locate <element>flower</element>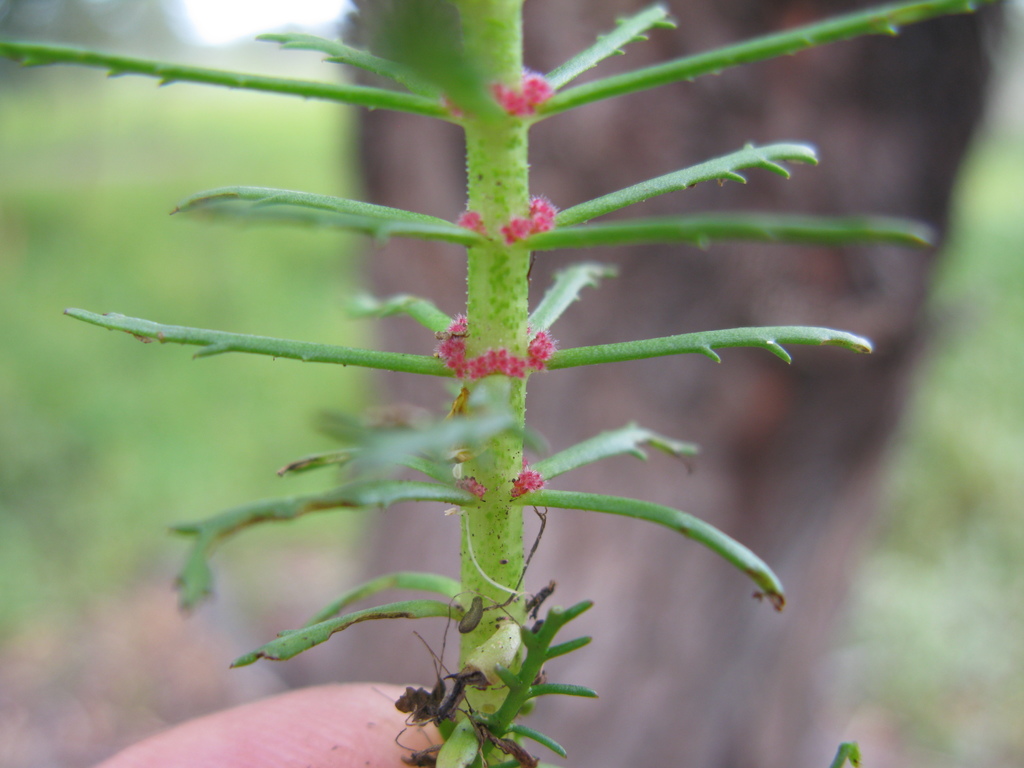
bbox(483, 74, 558, 124)
